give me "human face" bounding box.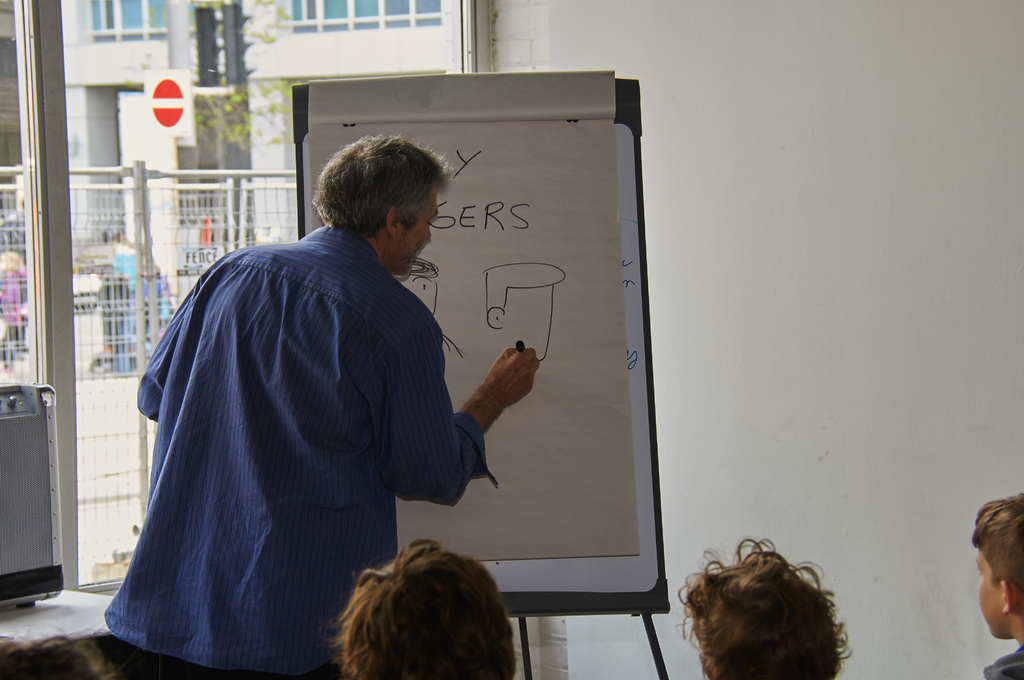
rect(397, 187, 442, 278).
